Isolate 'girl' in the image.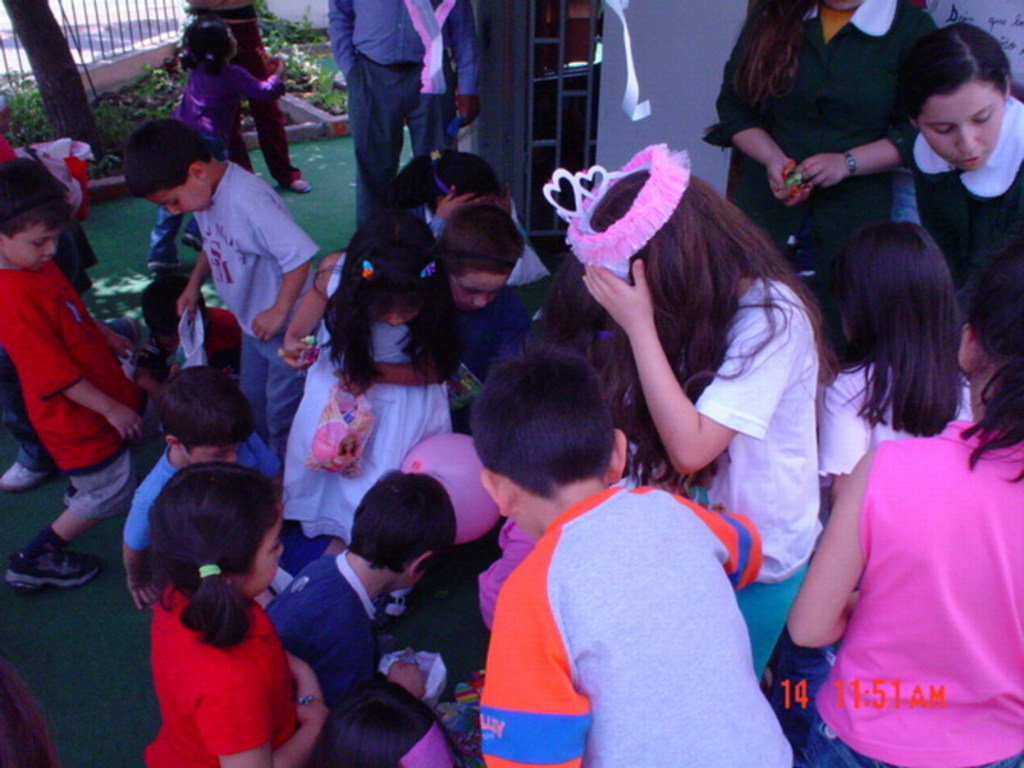
Isolated region: [left=698, top=0, right=934, bottom=344].
